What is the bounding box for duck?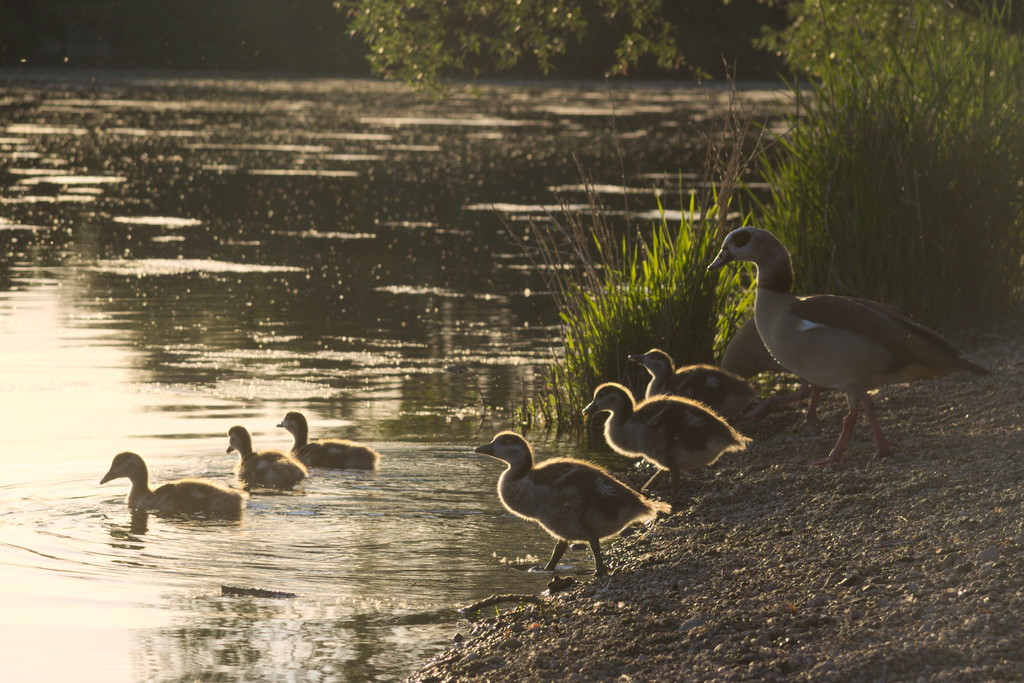
(698, 223, 982, 477).
